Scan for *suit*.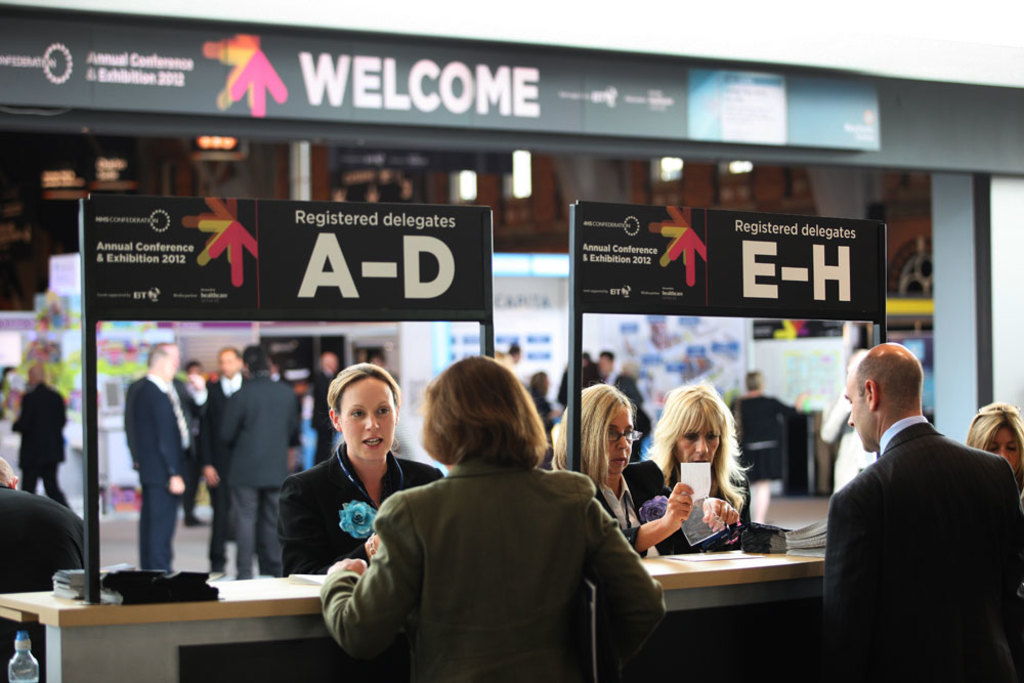
Scan result: {"left": 315, "top": 459, "right": 664, "bottom": 682}.
